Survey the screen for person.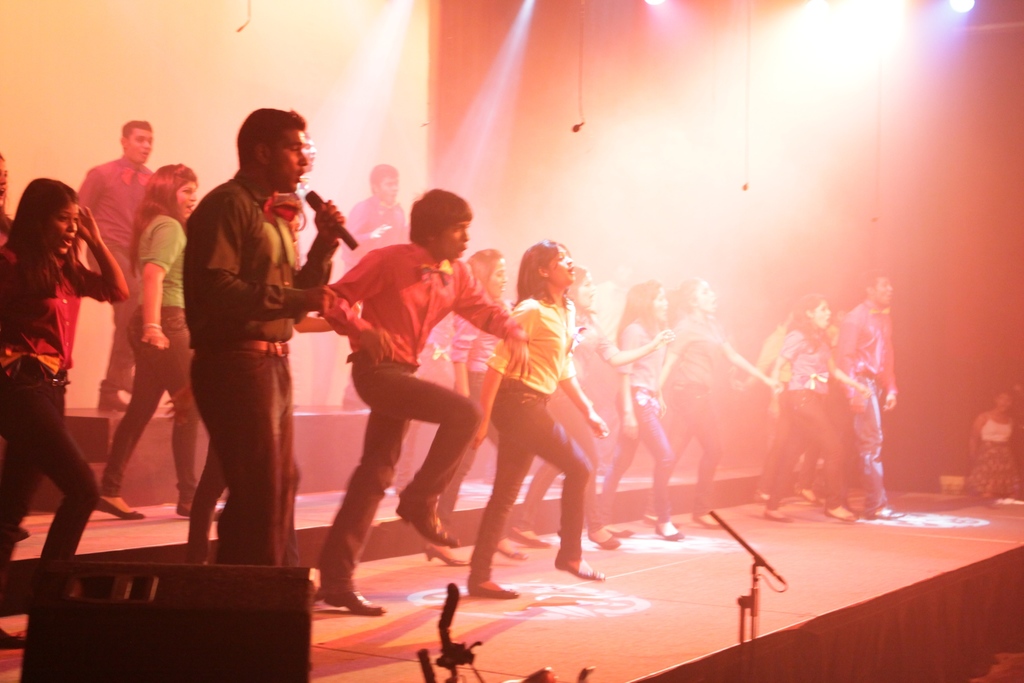
Survey found: crop(0, 153, 28, 548).
